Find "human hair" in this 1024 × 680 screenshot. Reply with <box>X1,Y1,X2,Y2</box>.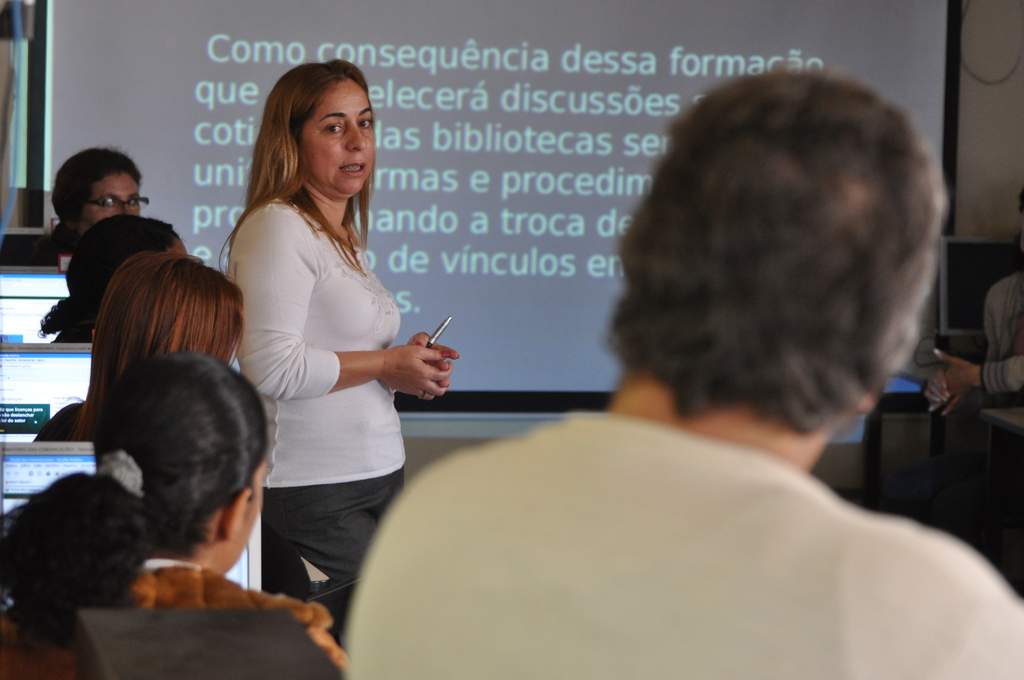
<box>629,56,936,455</box>.
